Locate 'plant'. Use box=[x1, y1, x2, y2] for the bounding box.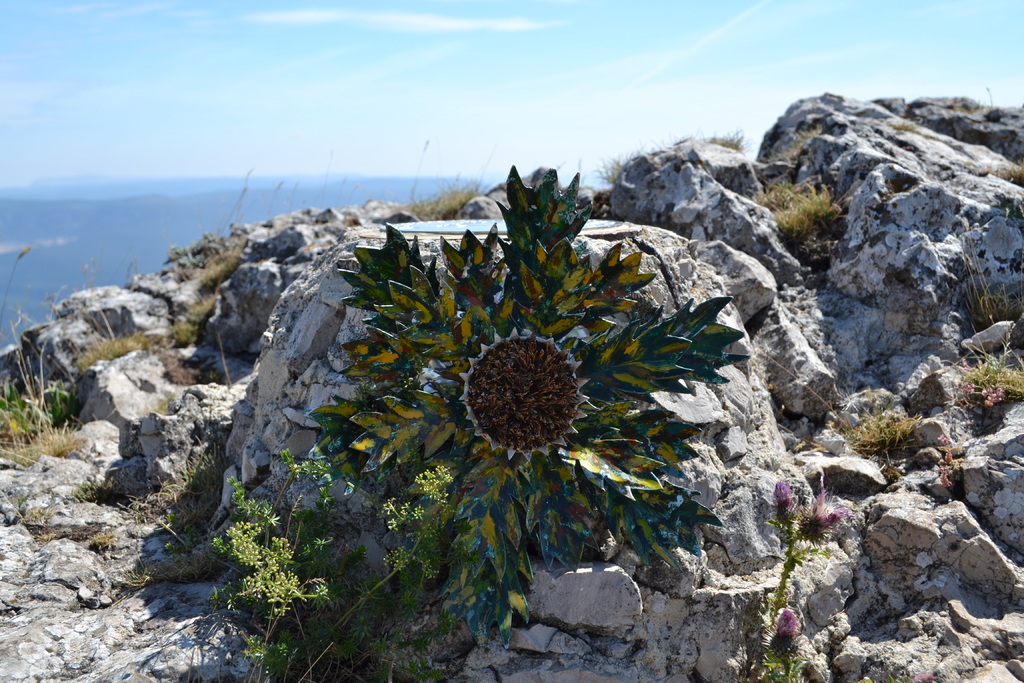
box=[404, 136, 493, 226].
